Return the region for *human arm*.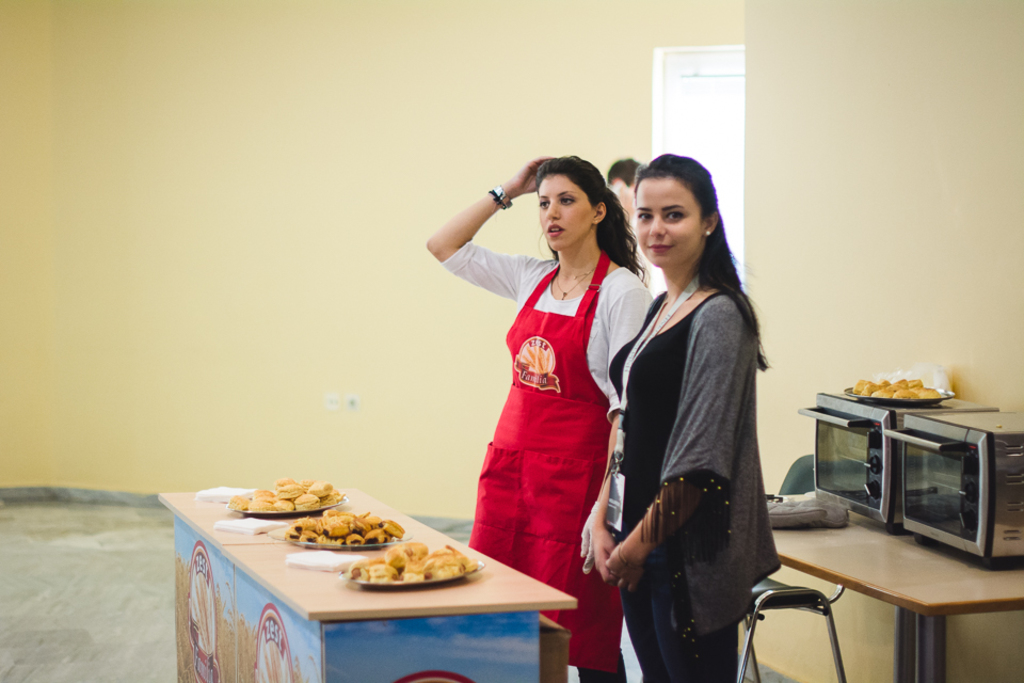
rect(420, 160, 554, 311).
